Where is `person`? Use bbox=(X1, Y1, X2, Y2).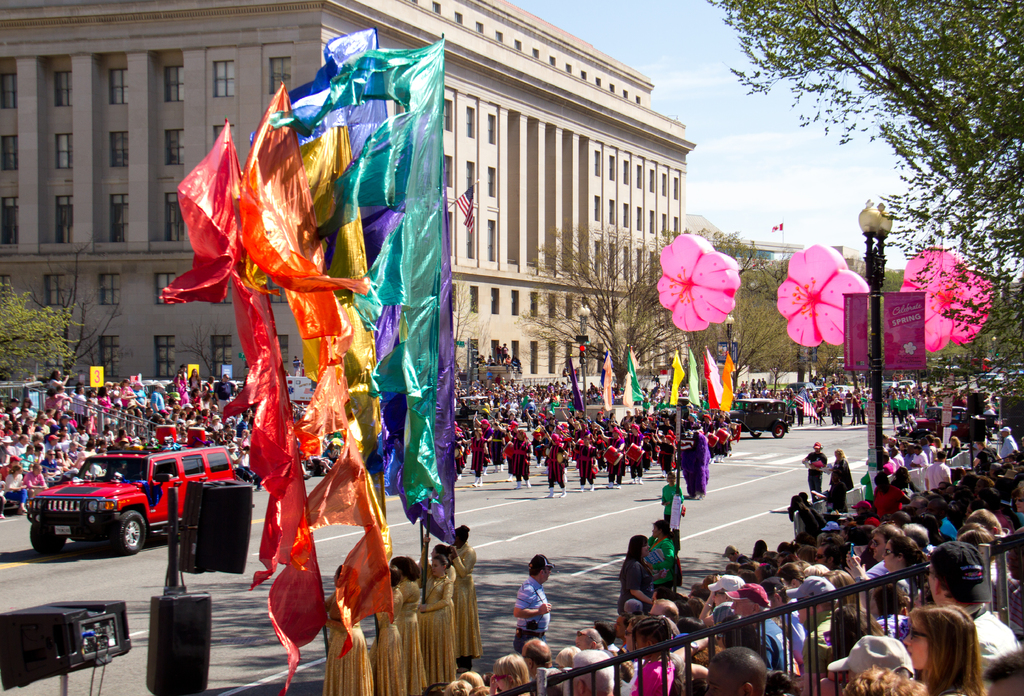
bbox=(701, 415, 716, 461).
